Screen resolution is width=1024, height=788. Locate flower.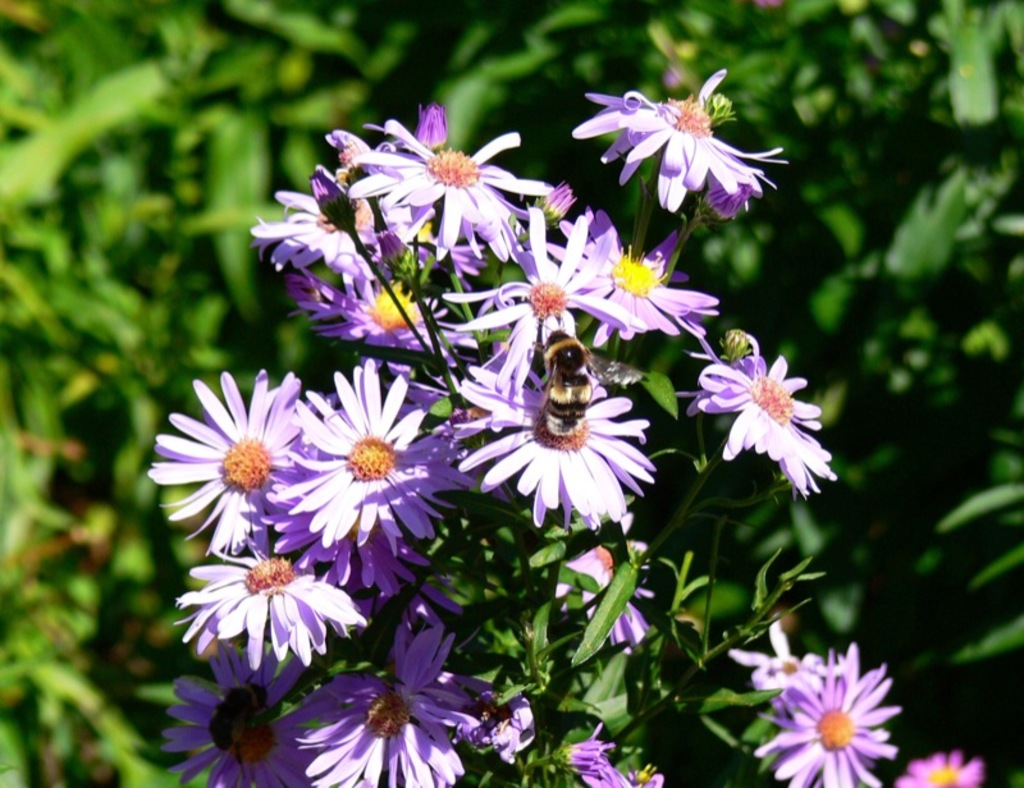
box(452, 335, 645, 532).
